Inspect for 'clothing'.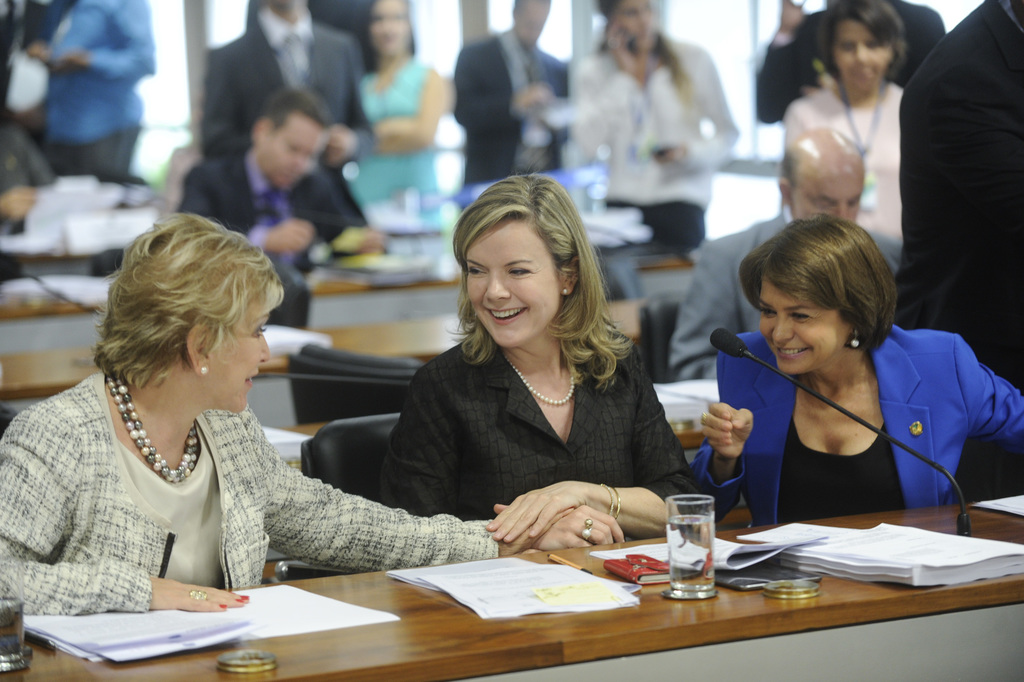
Inspection: select_region(209, 14, 374, 158).
